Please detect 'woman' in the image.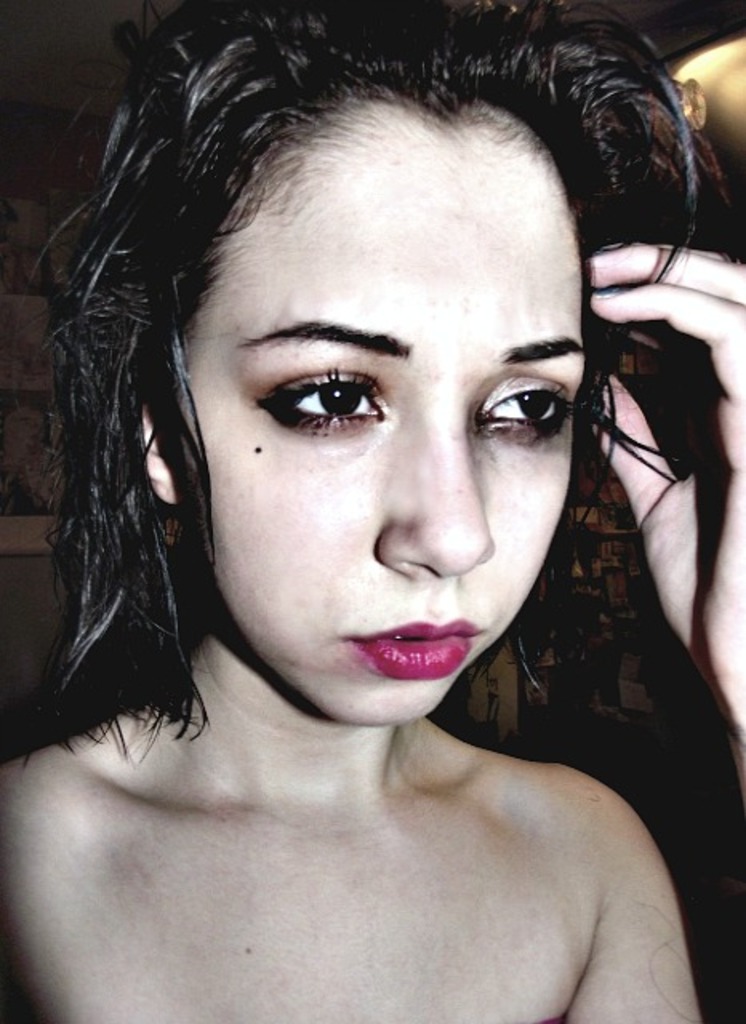
x1=0, y1=3, x2=745, y2=1013.
